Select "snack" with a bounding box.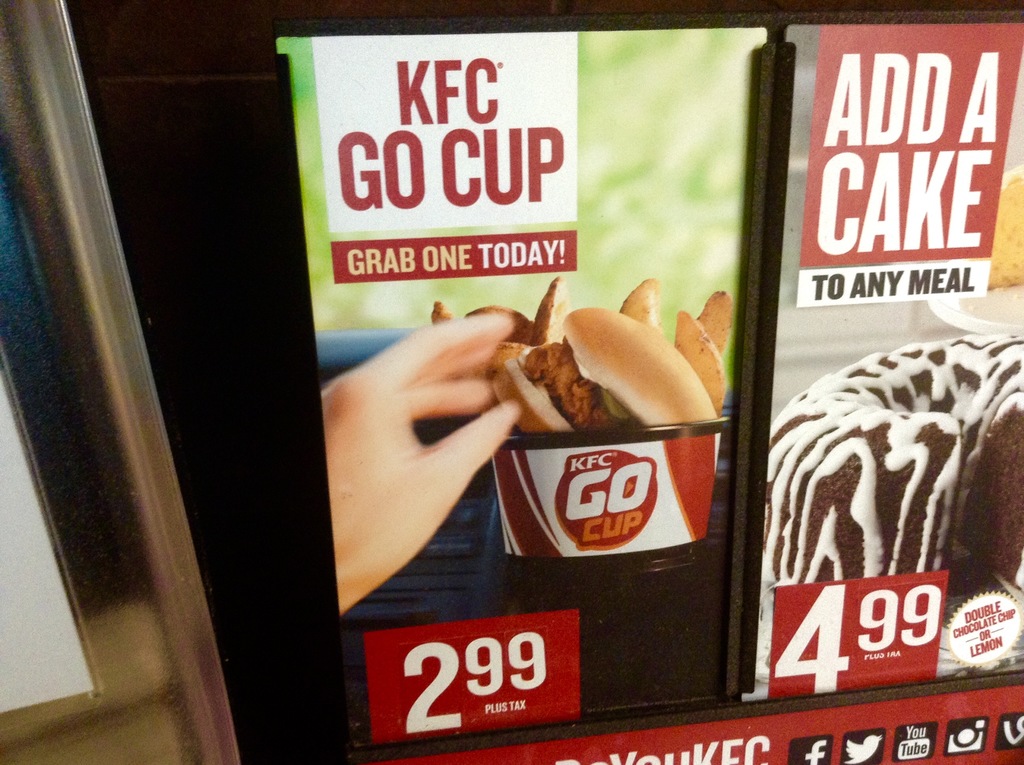
select_region(669, 307, 743, 413).
